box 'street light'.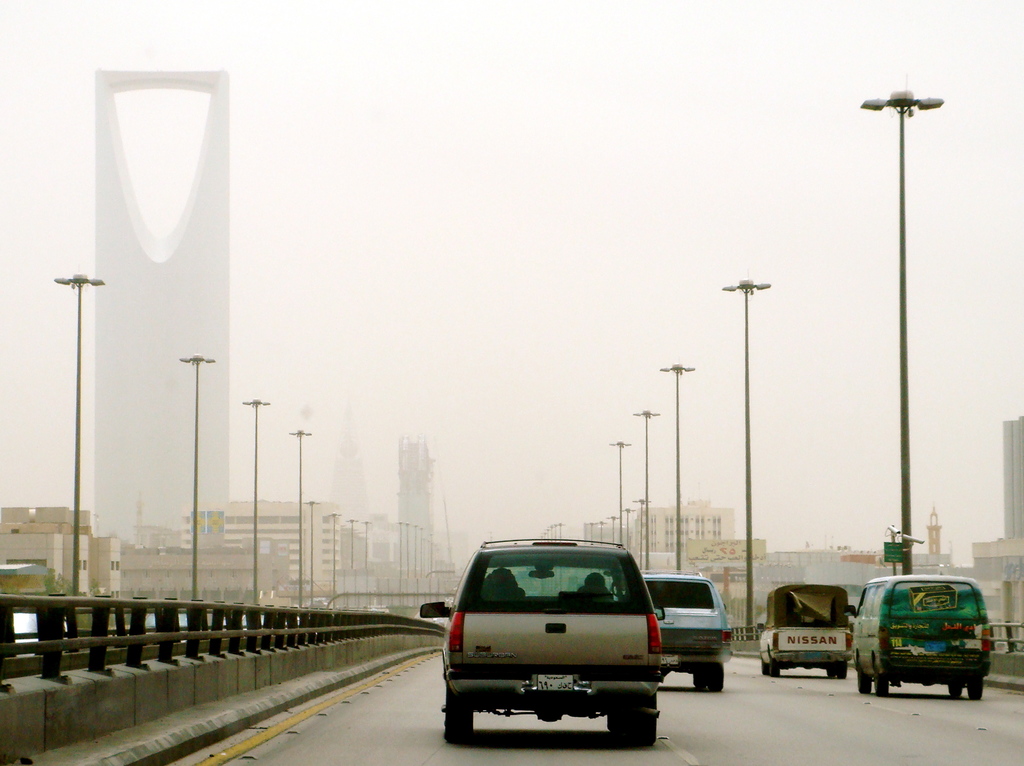
box(621, 505, 636, 552).
